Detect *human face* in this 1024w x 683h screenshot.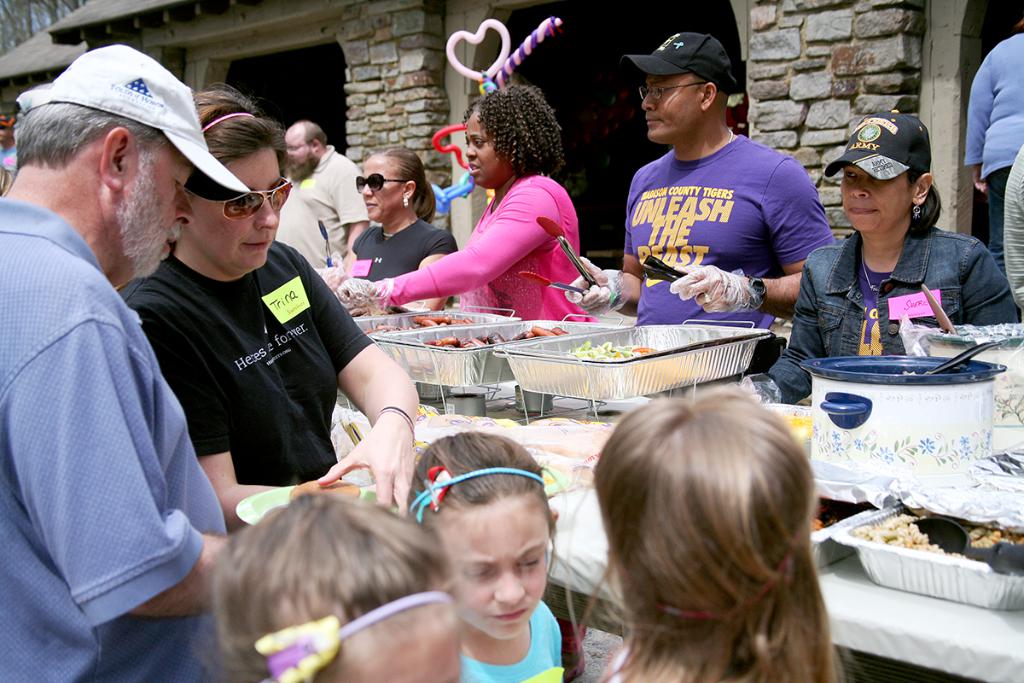
Detection: box=[190, 154, 278, 270].
